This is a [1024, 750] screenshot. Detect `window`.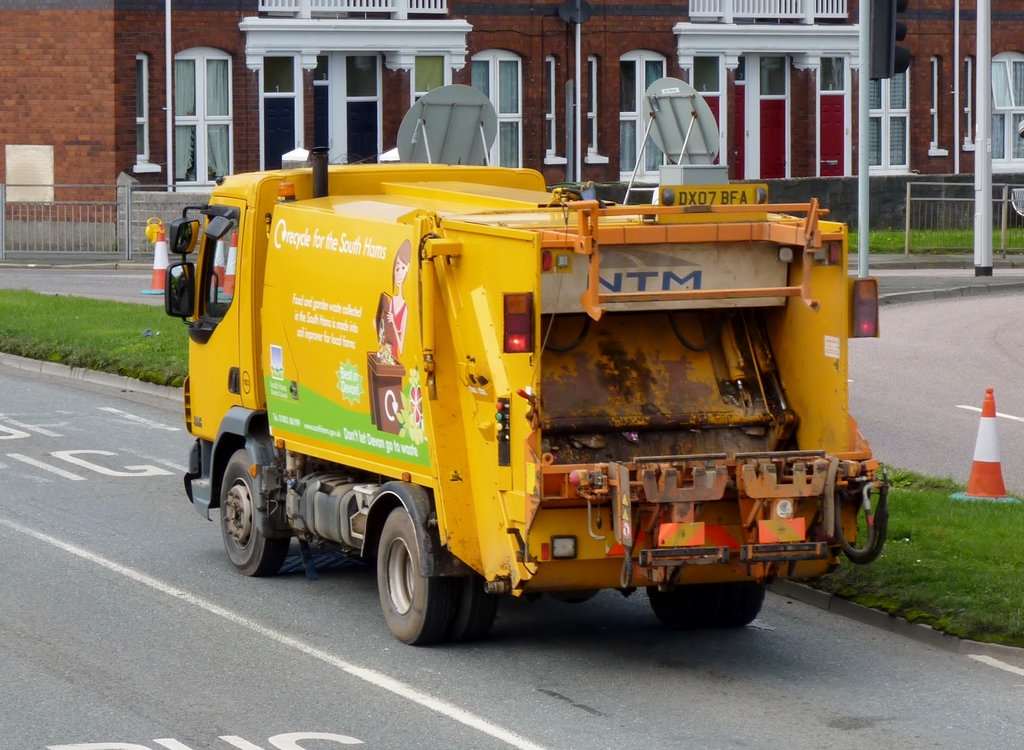
box(930, 59, 938, 149).
